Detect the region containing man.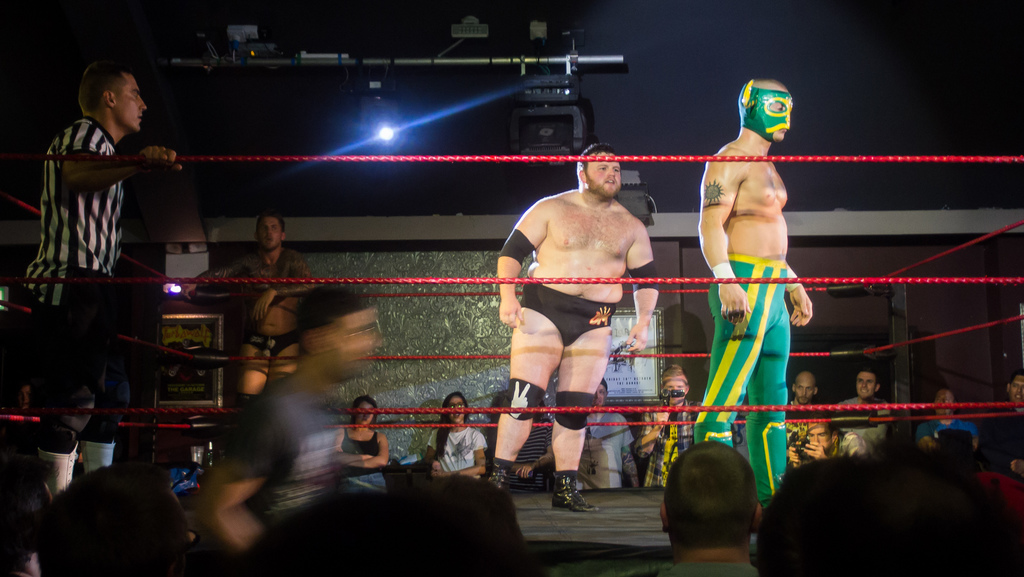
<bbox>694, 76, 810, 520</bbox>.
